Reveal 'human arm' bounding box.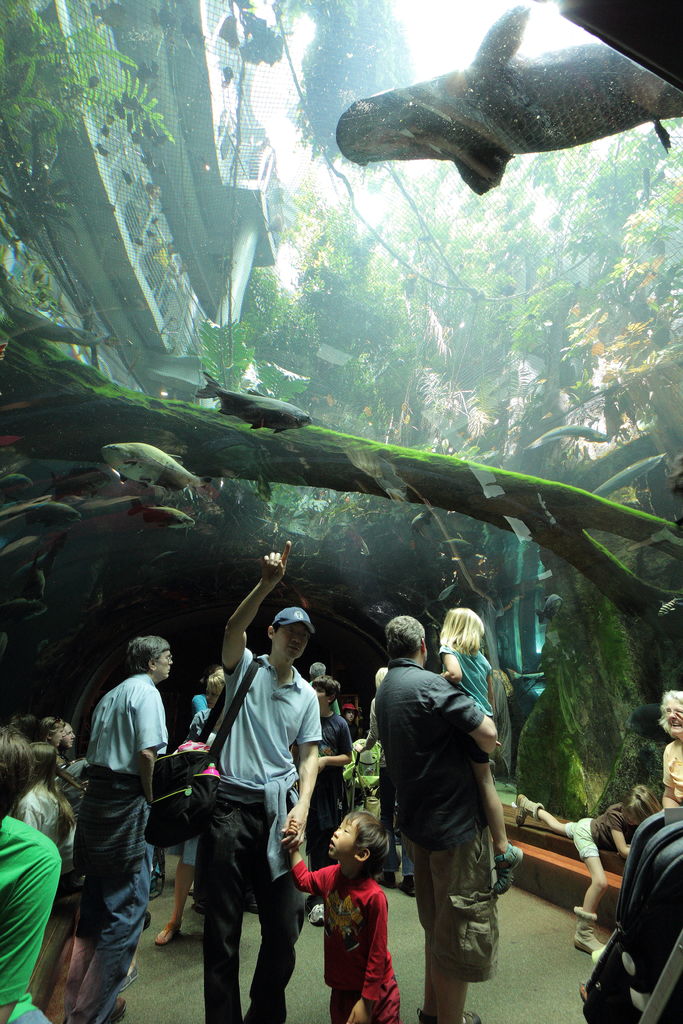
Revealed: [606, 804, 641, 856].
